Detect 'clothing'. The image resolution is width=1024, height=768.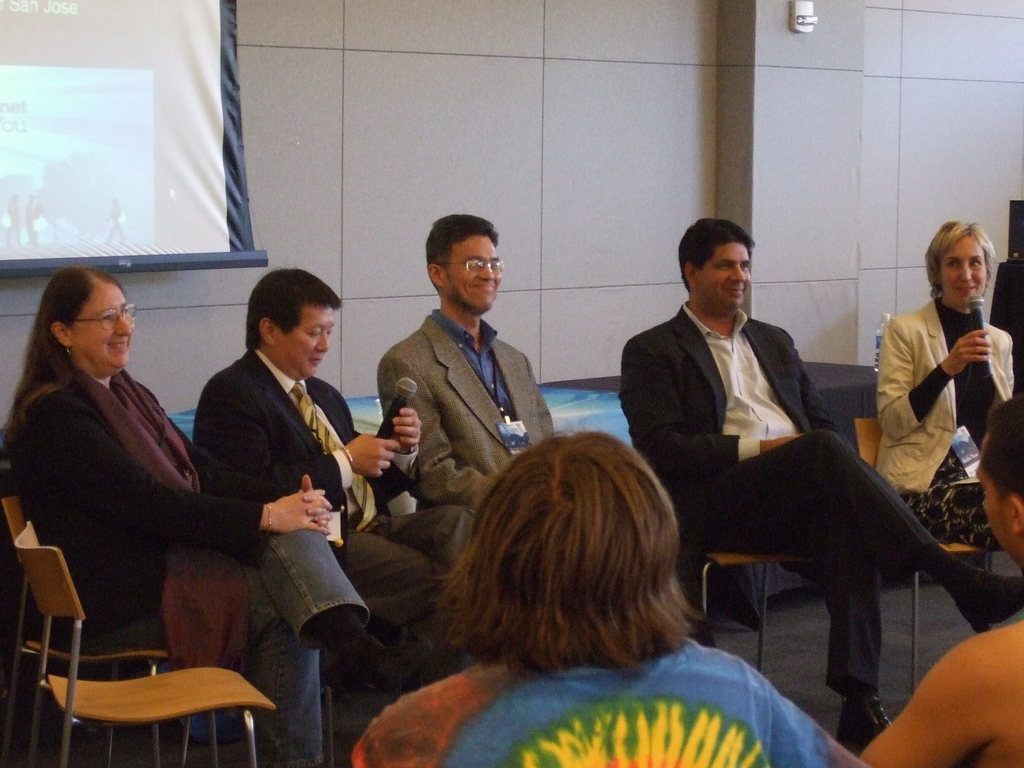
l=340, t=627, r=866, b=767.
